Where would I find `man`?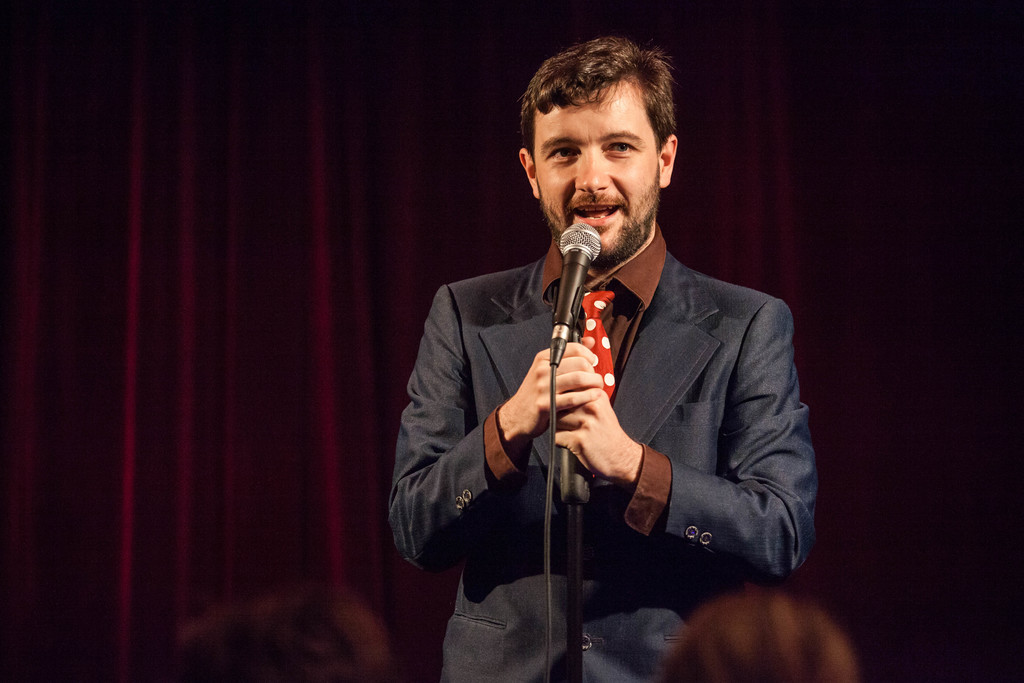
At [left=649, top=578, right=850, bottom=682].
